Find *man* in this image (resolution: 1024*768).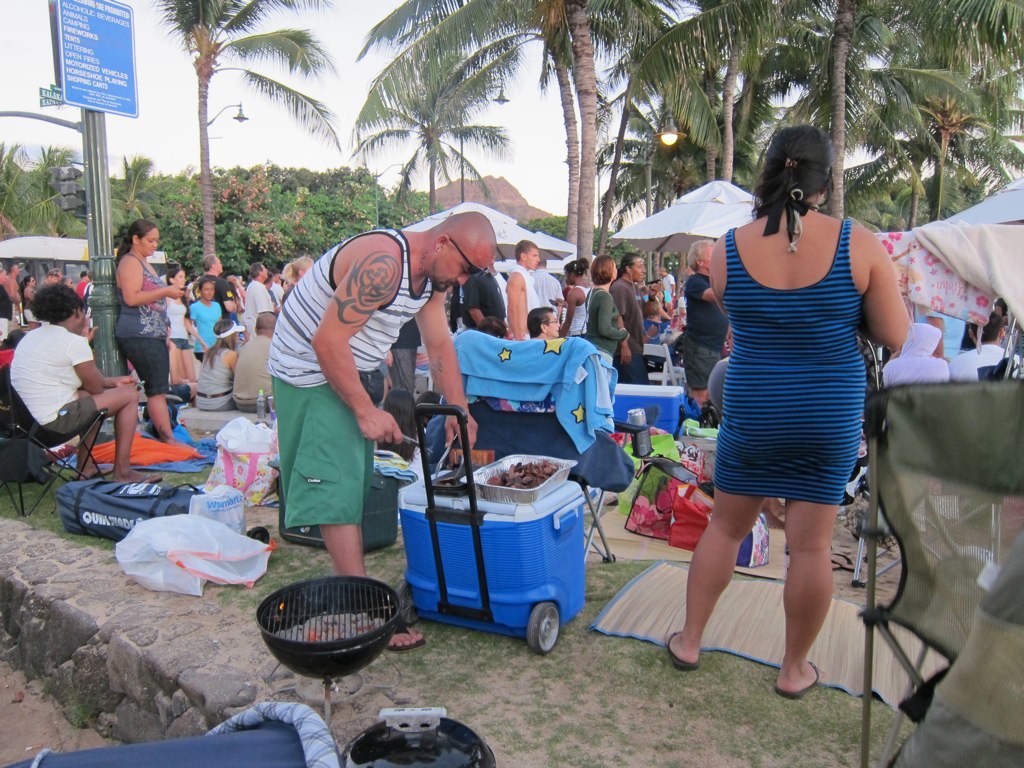
region(239, 260, 273, 331).
